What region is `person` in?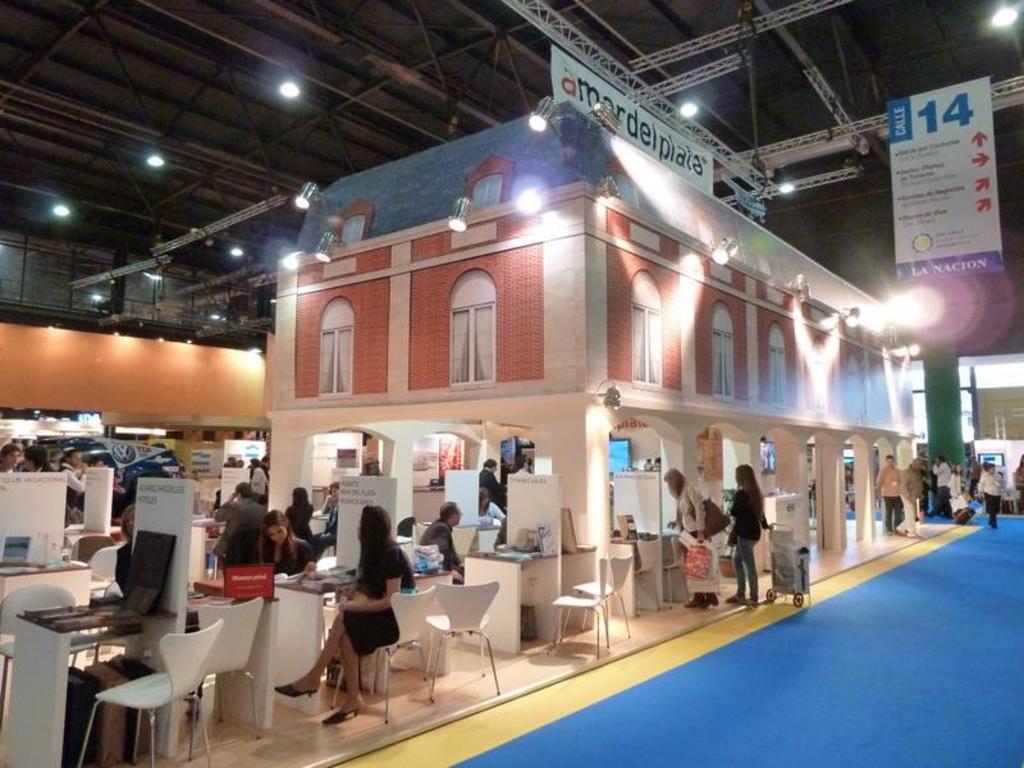
[23,440,52,477].
